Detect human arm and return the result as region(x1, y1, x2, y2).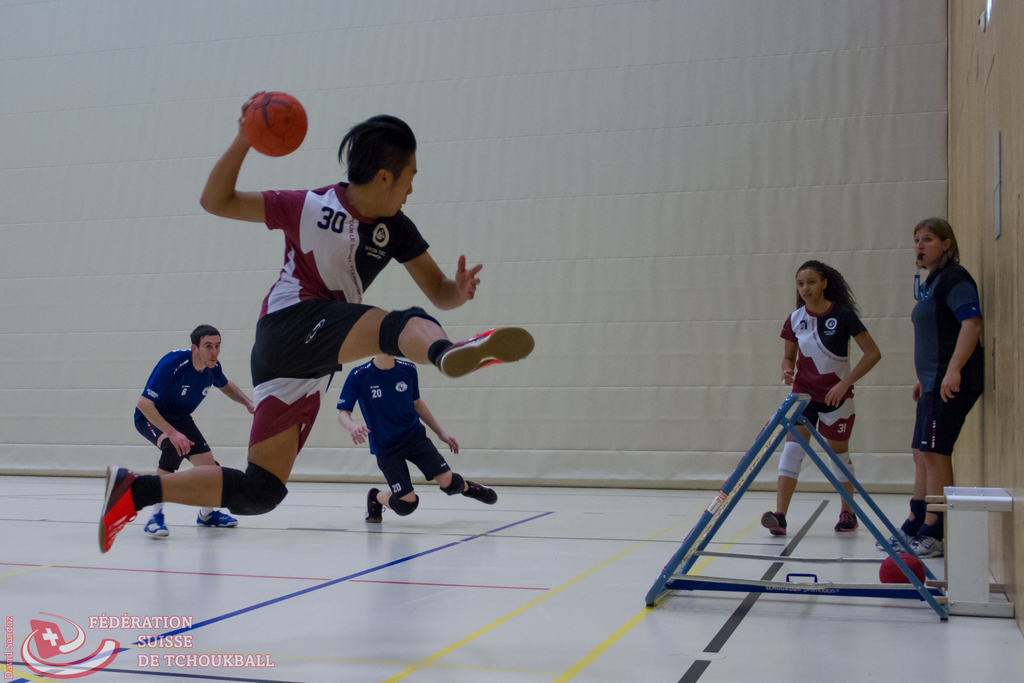
region(386, 210, 487, 315).
